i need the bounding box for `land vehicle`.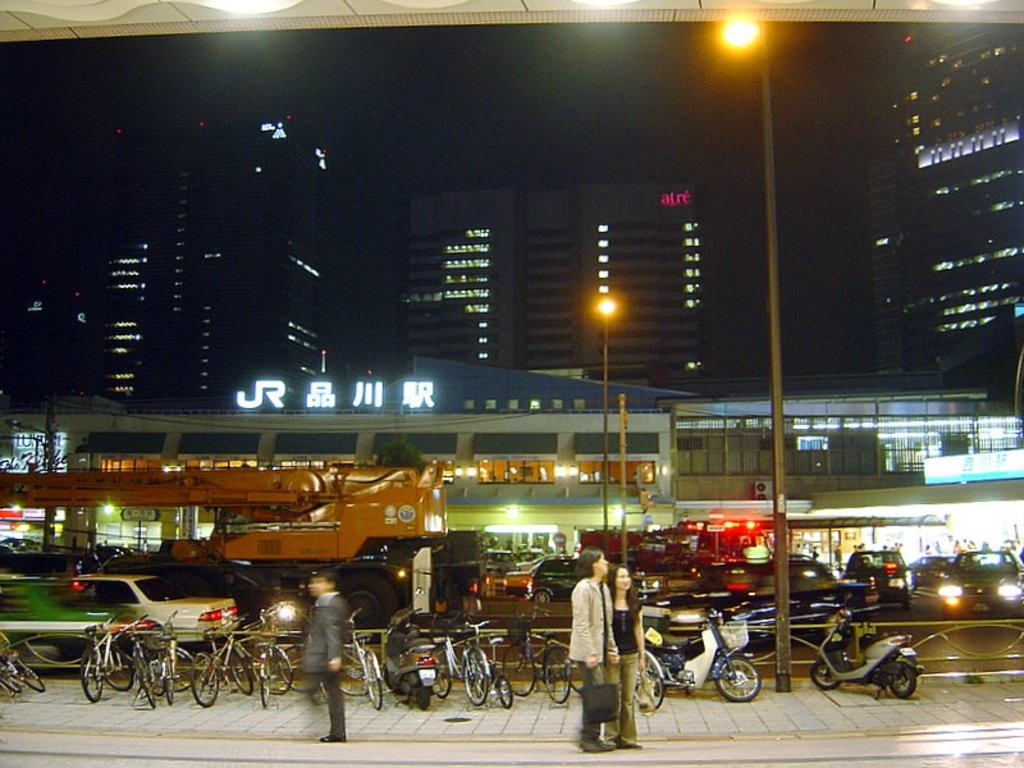
Here it is: [x1=54, y1=571, x2=244, y2=648].
